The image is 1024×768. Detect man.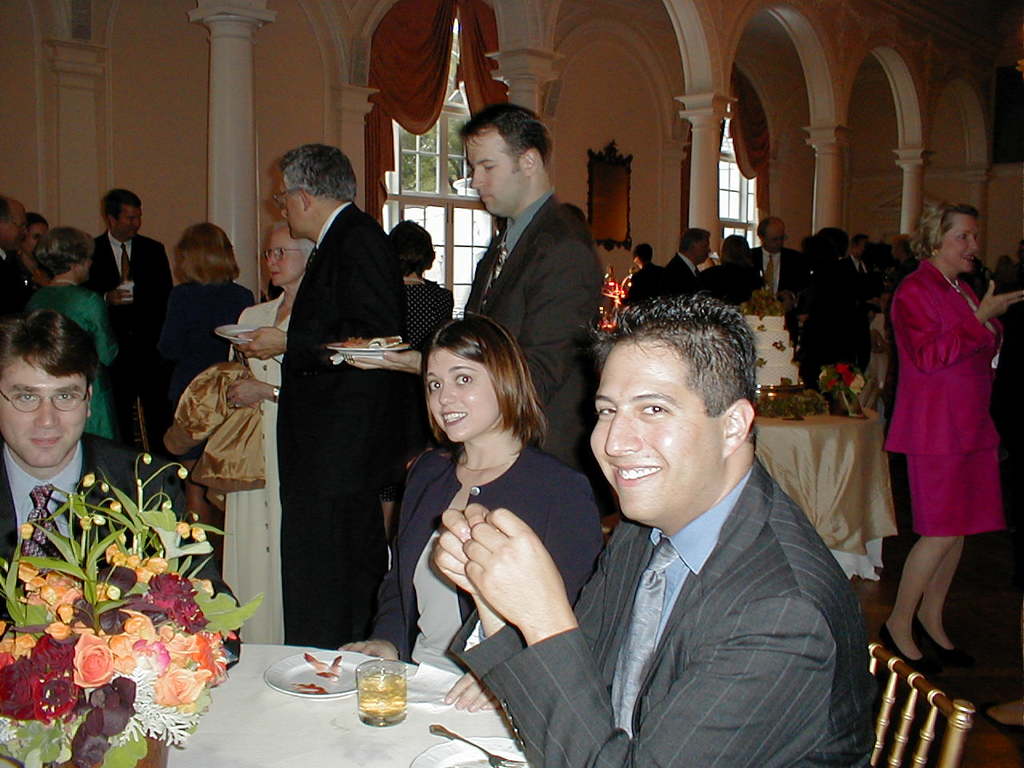
Detection: rect(831, 240, 878, 299).
